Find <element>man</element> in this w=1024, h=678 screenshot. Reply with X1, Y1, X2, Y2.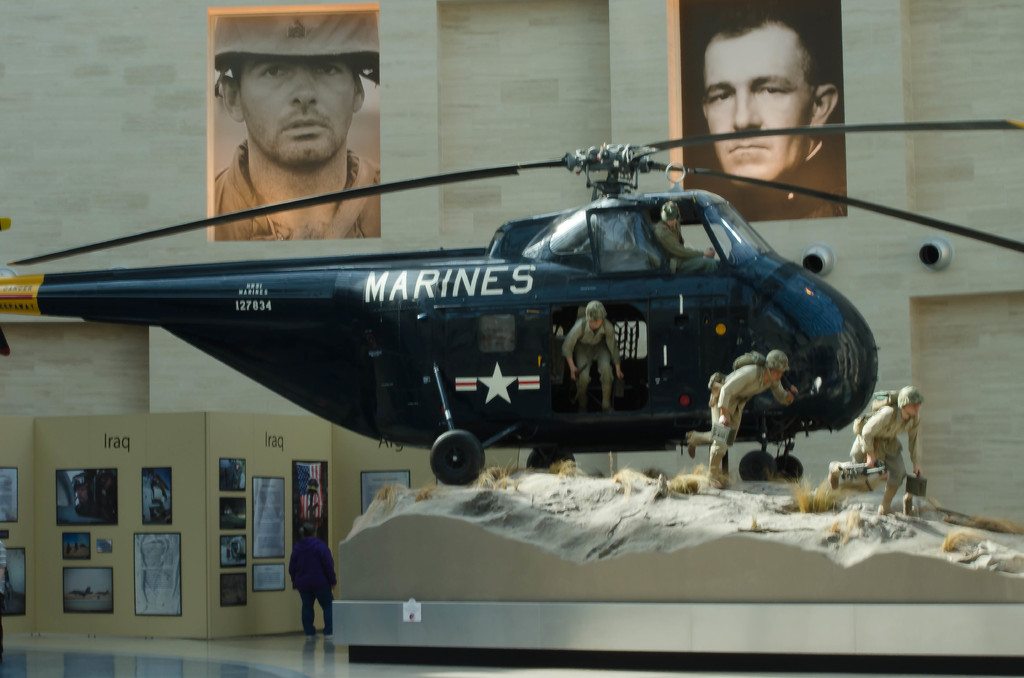
276, 532, 332, 654.
